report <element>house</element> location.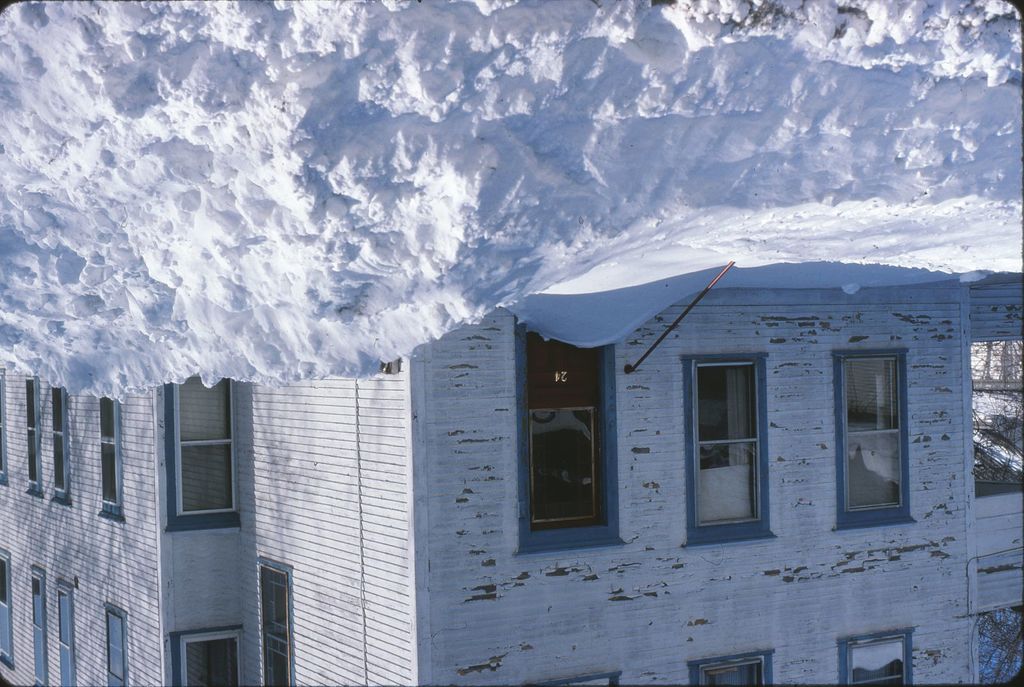
Report: left=0, top=260, right=1023, bottom=686.
